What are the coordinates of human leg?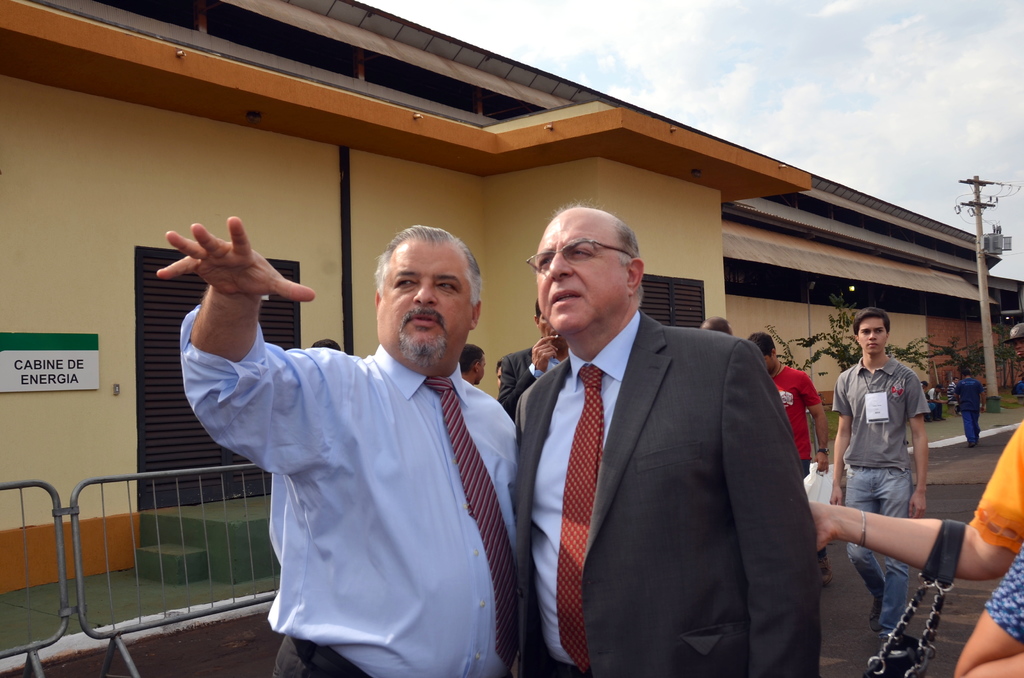
<bbox>835, 464, 877, 588</bbox>.
